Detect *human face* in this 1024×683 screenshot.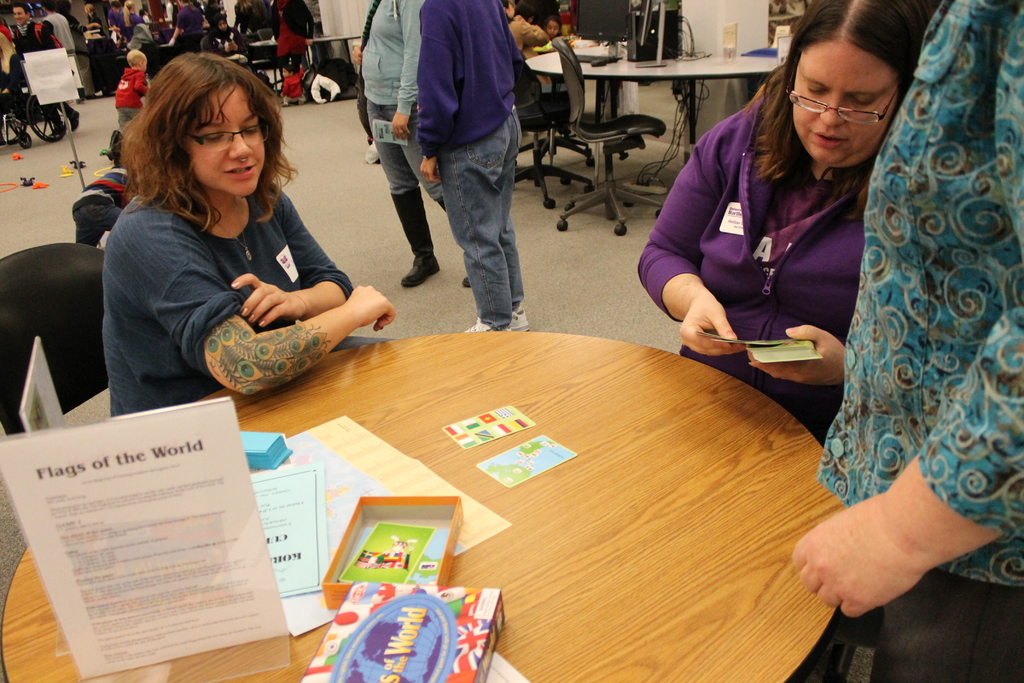
Detection: 793,42,897,168.
